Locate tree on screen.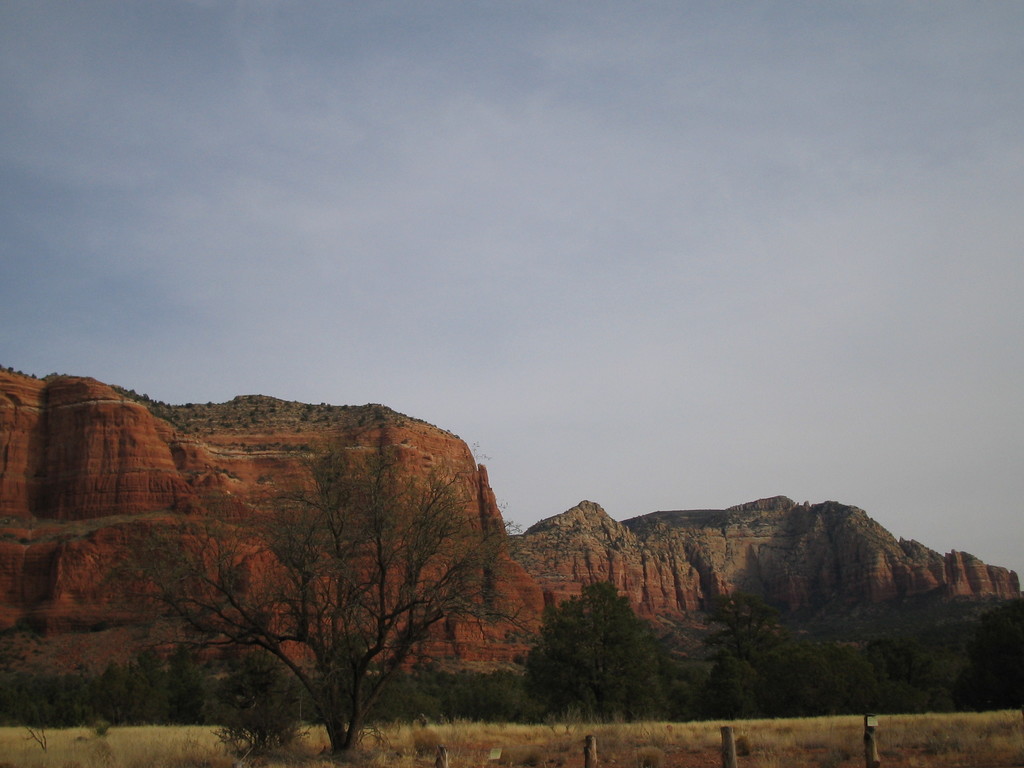
On screen at pyautogui.locateOnScreen(700, 586, 789, 660).
